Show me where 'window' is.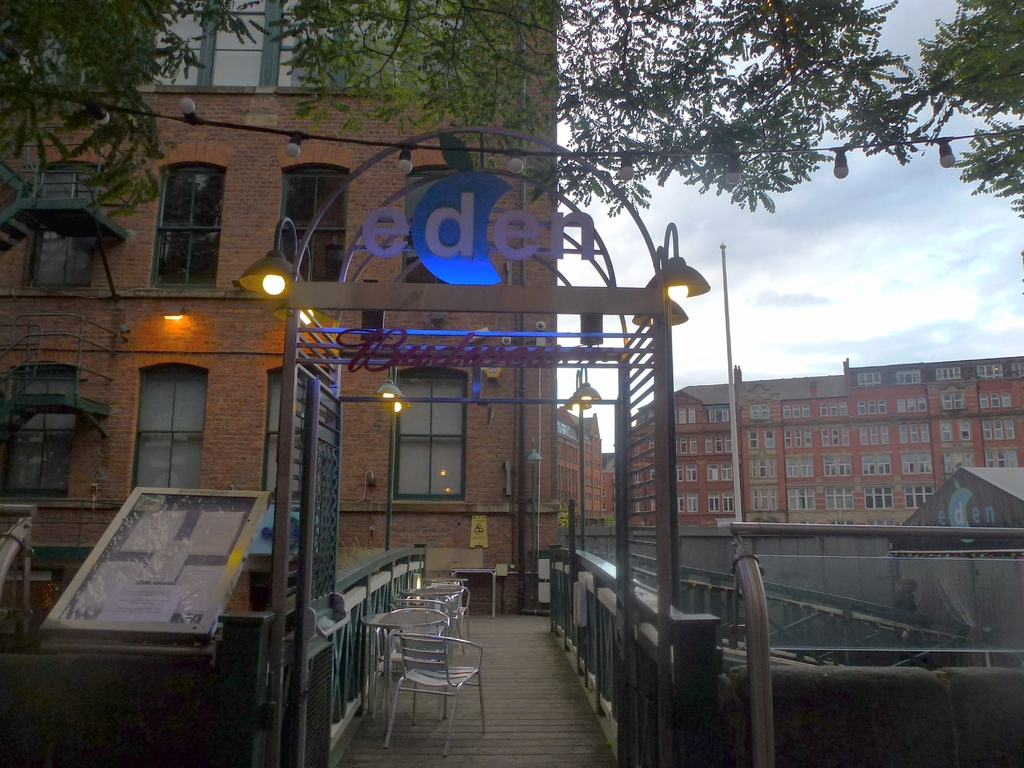
'window' is at 676, 404, 685, 424.
